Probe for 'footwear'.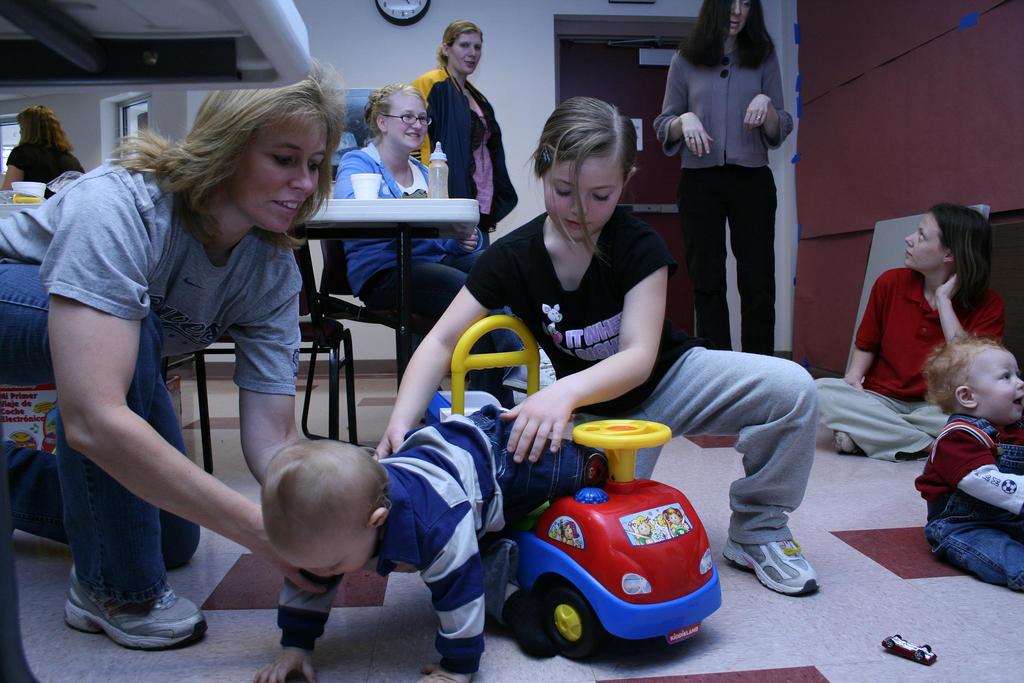
Probe result: [left=719, top=541, right=820, bottom=598].
